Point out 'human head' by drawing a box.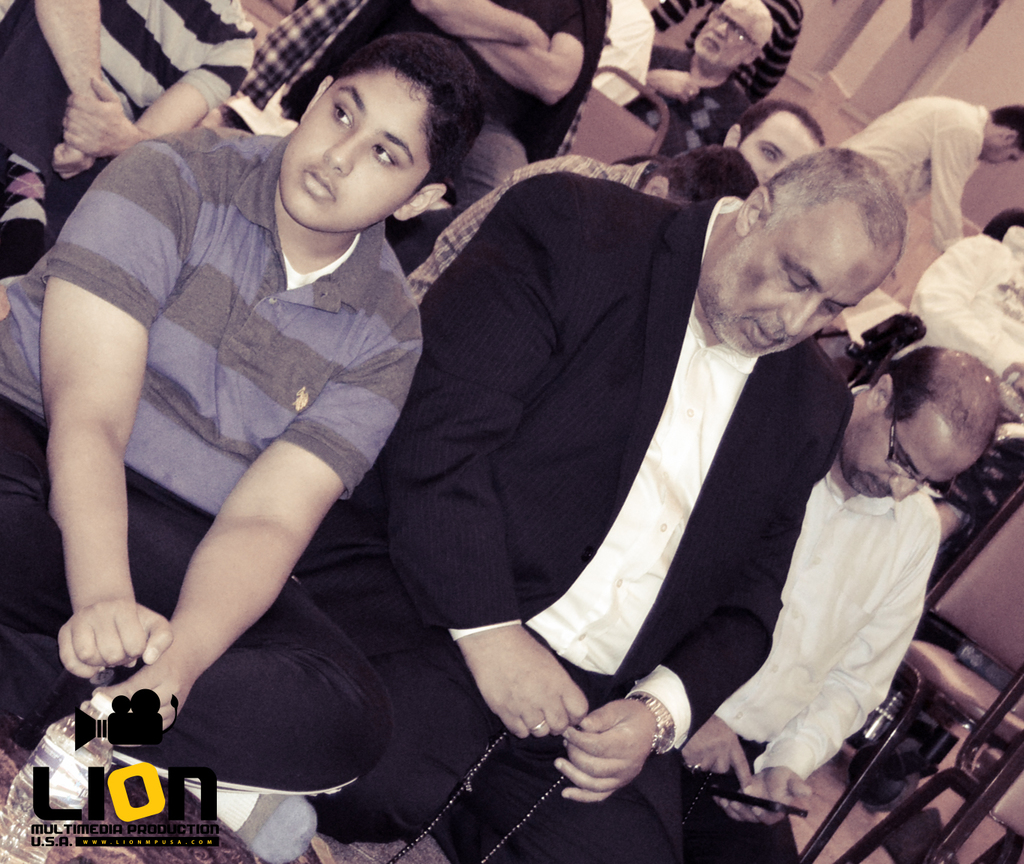
{"left": 726, "top": 99, "right": 827, "bottom": 181}.
